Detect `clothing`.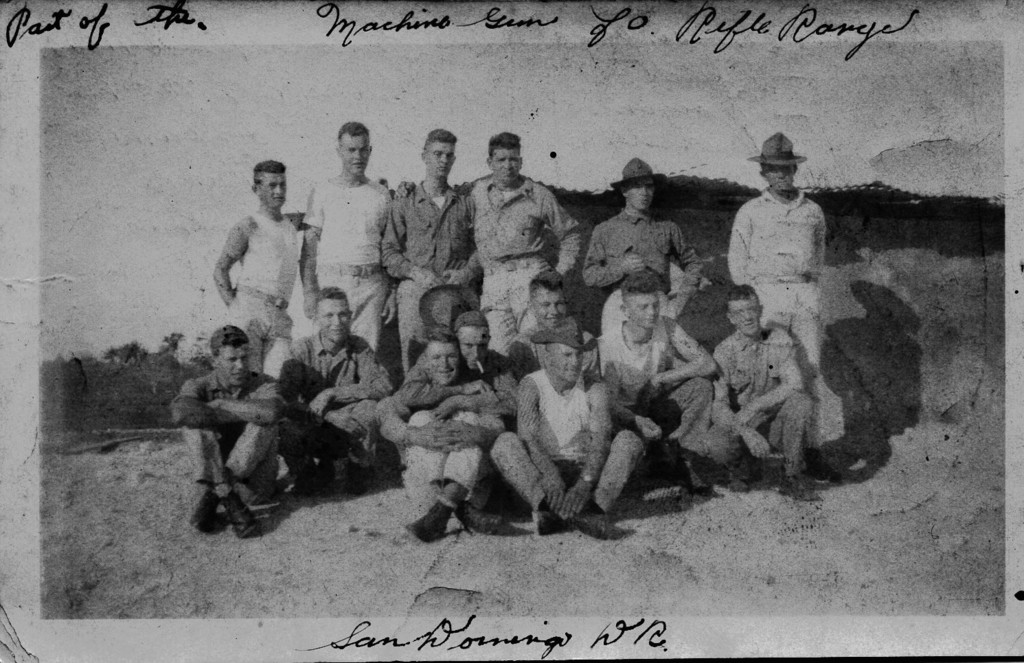
Detected at <region>713, 315, 807, 478</region>.
